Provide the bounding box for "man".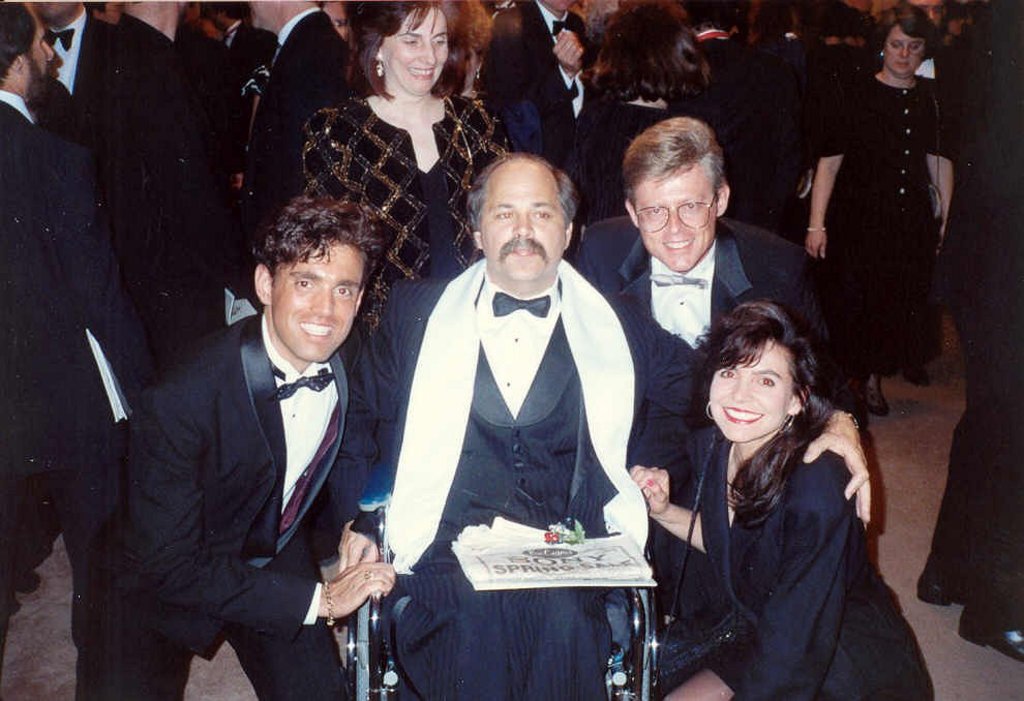
box=[568, 111, 876, 620].
